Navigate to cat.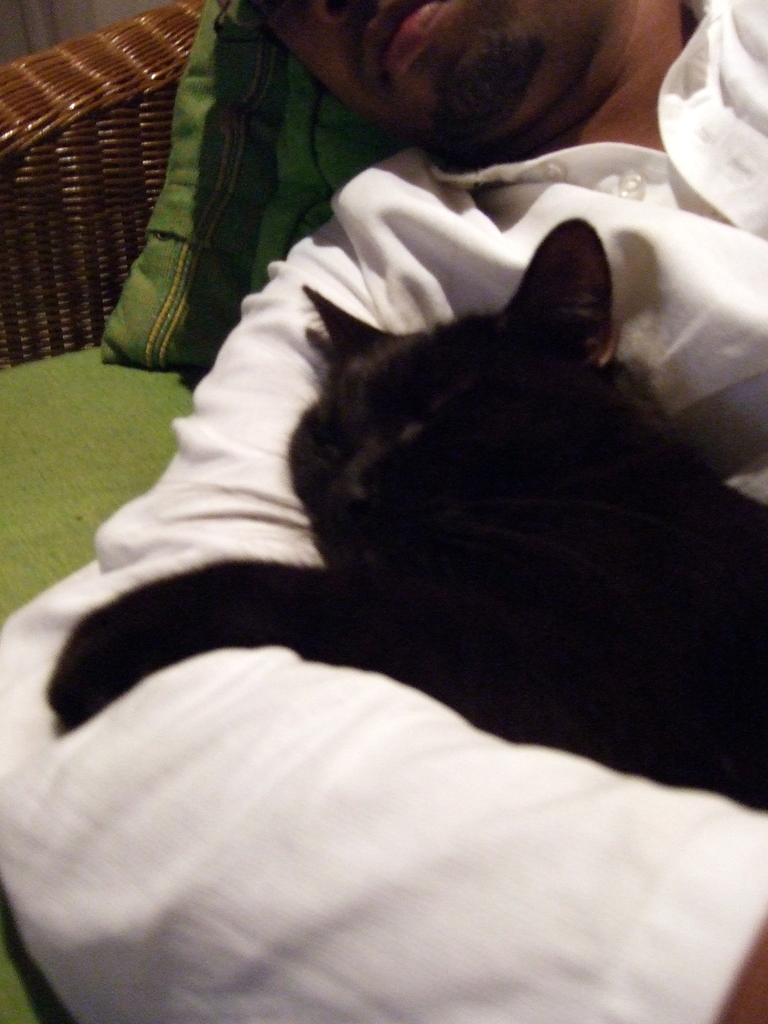
Navigation target: <bbox>44, 214, 767, 805</bbox>.
